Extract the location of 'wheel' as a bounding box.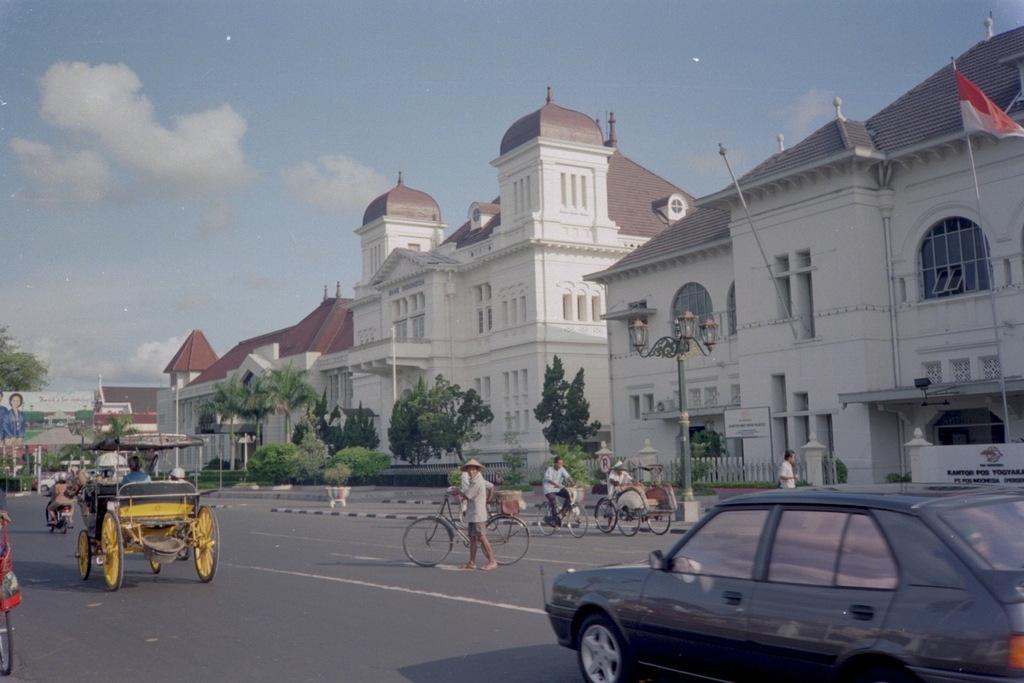
bbox=[593, 496, 618, 533].
